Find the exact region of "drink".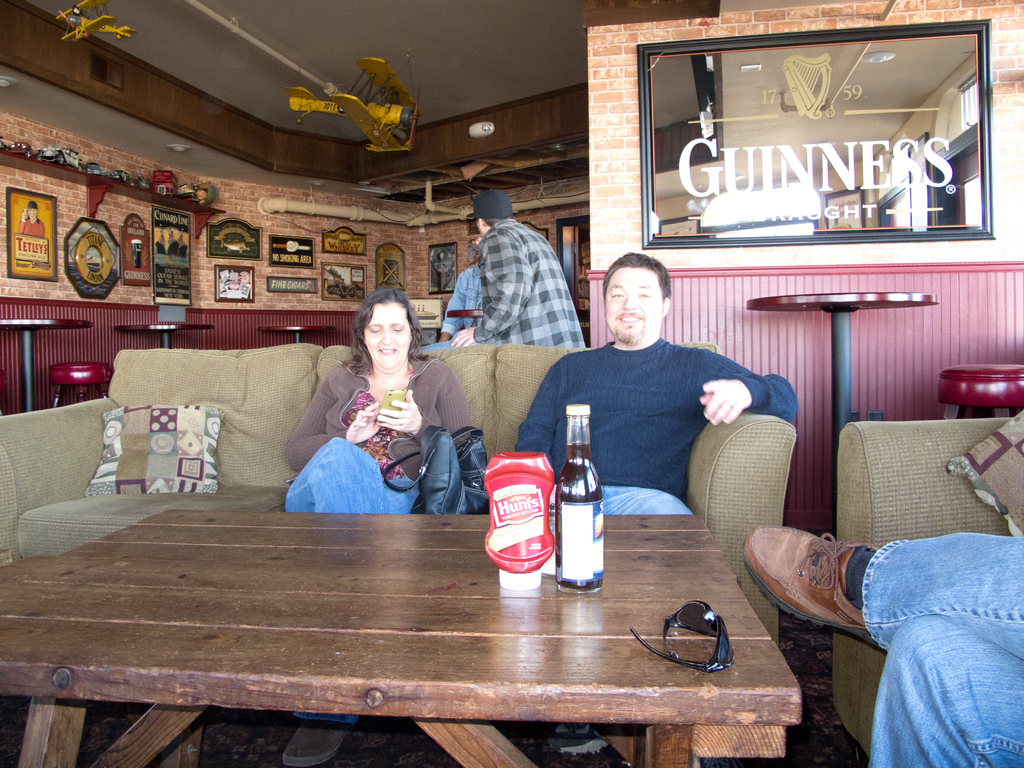
Exact region: [left=490, top=442, right=560, bottom=584].
